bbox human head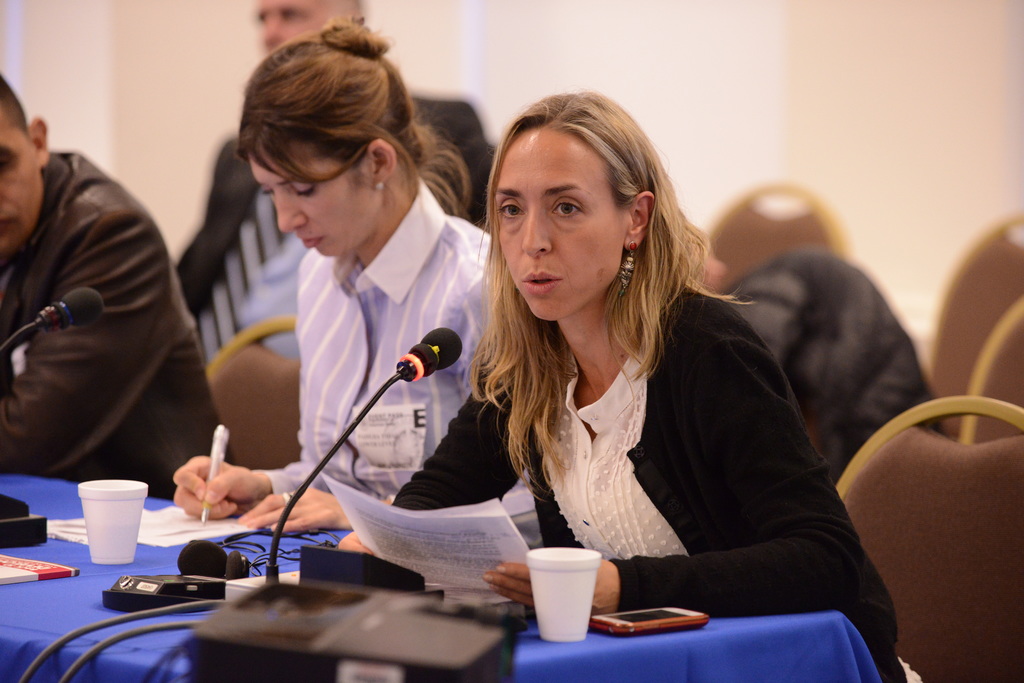
x1=493, y1=89, x2=659, y2=323
